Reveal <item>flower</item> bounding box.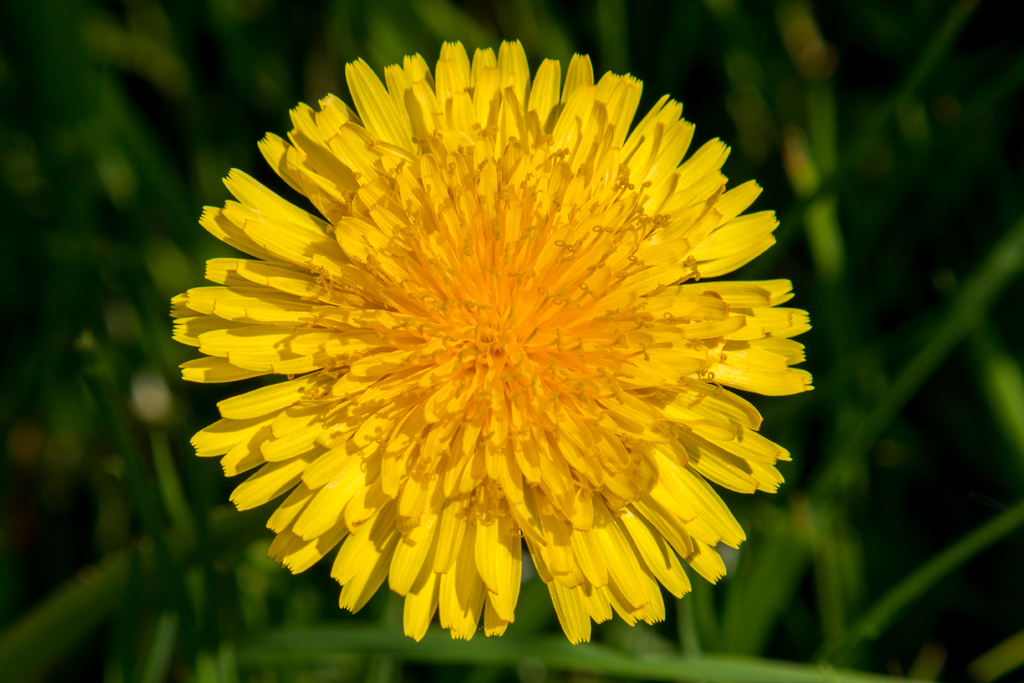
Revealed: x1=168, y1=37, x2=812, y2=649.
